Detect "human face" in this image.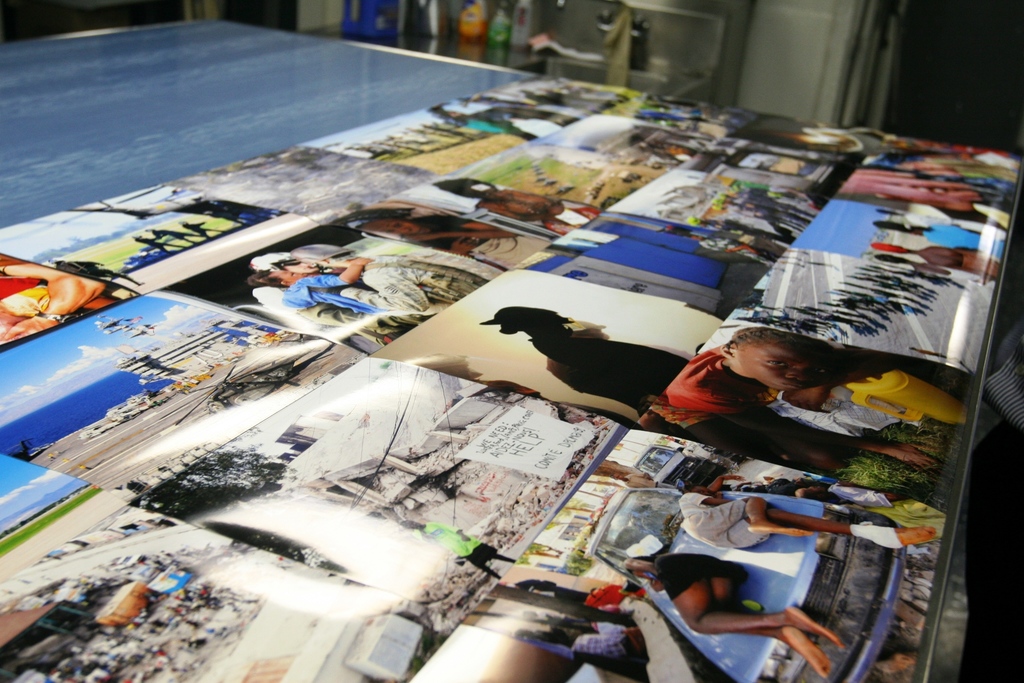
Detection: crop(269, 268, 326, 287).
